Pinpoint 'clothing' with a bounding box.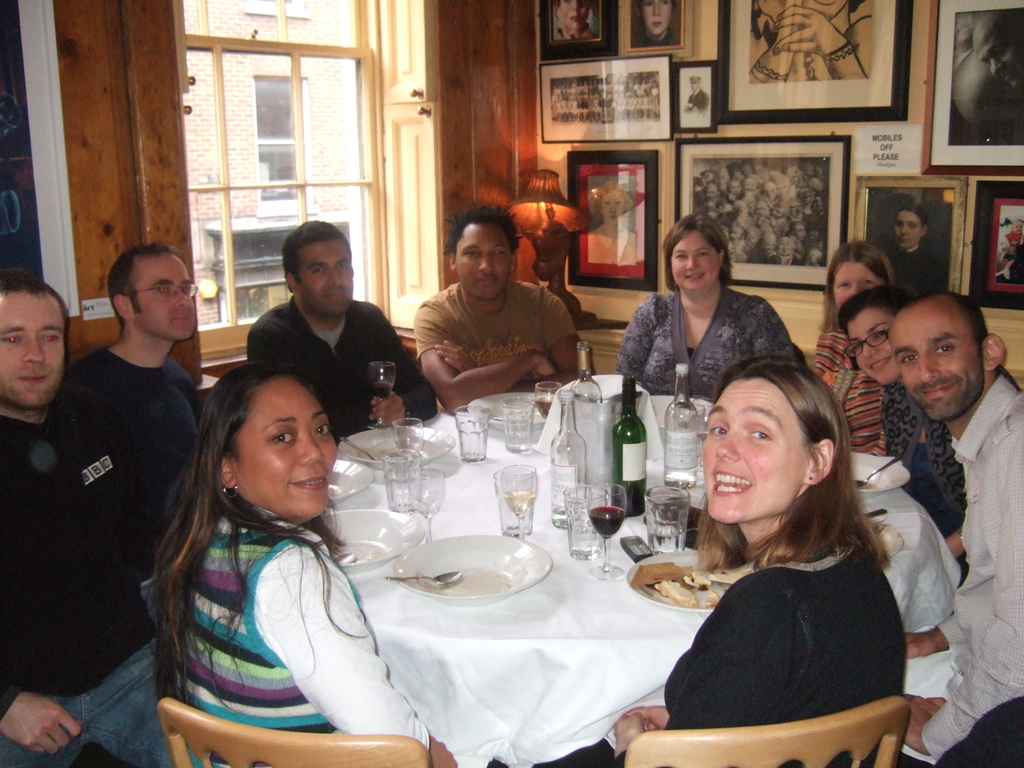
locate(872, 378, 968, 532).
